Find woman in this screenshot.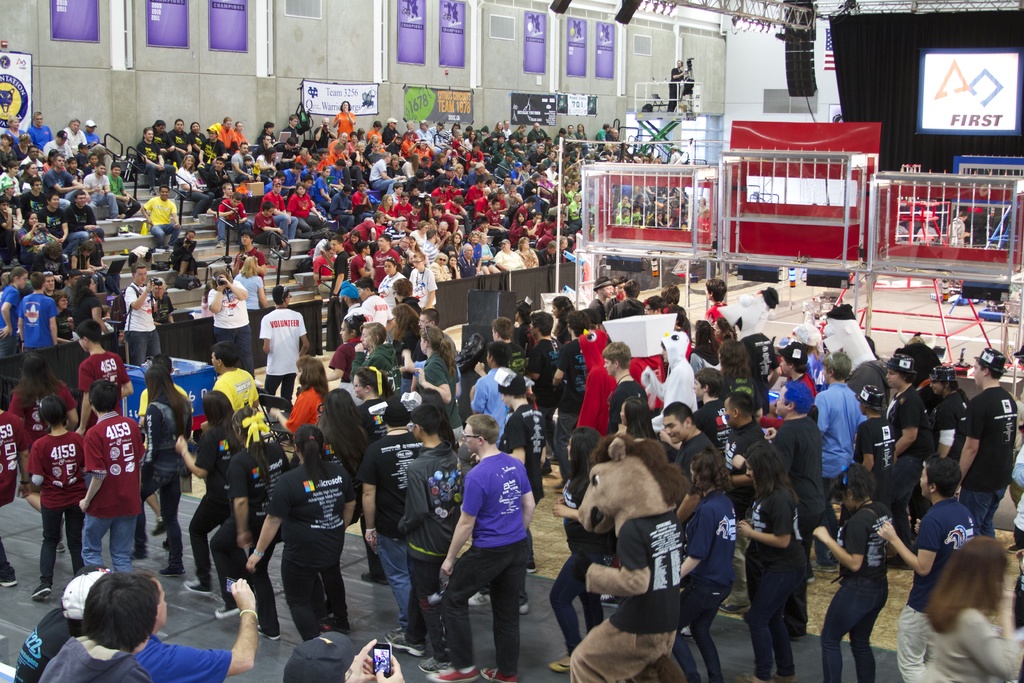
The bounding box for woman is {"x1": 378, "y1": 193, "x2": 396, "y2": 223}.
